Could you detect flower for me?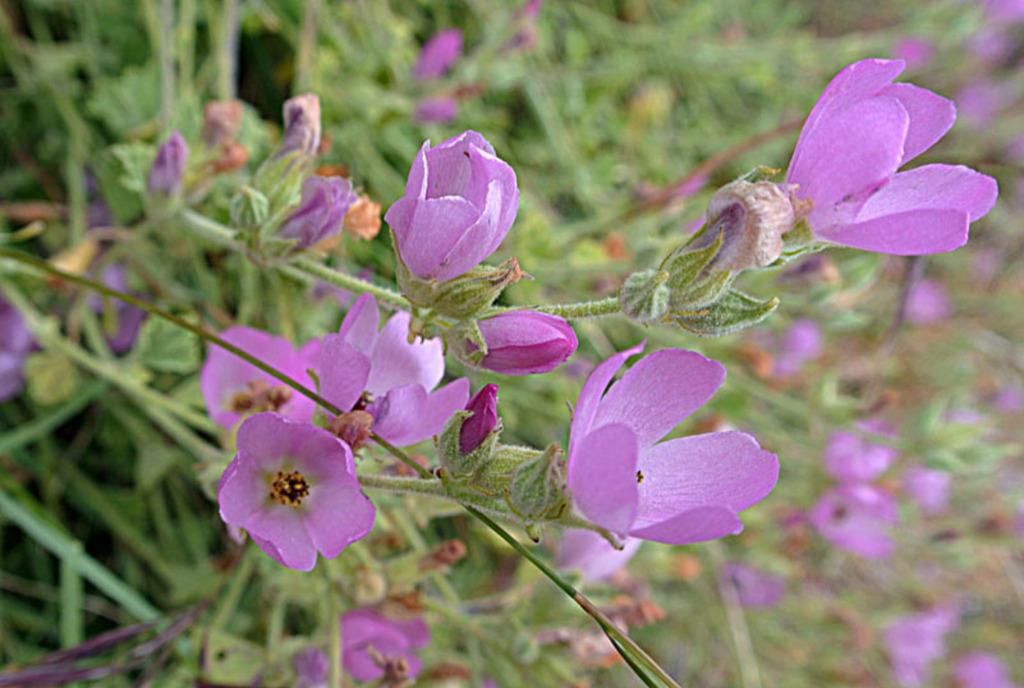
Detection result: (x1=377, y1=125, x2=519, y2=308).
